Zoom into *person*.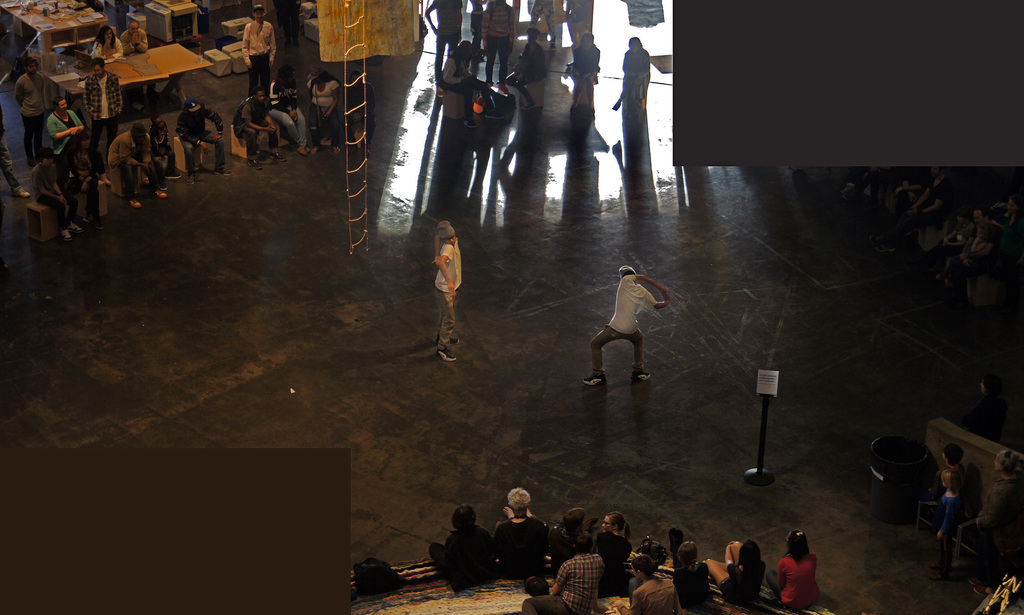
Zoom target: crop(428, 0, 463, 66).
